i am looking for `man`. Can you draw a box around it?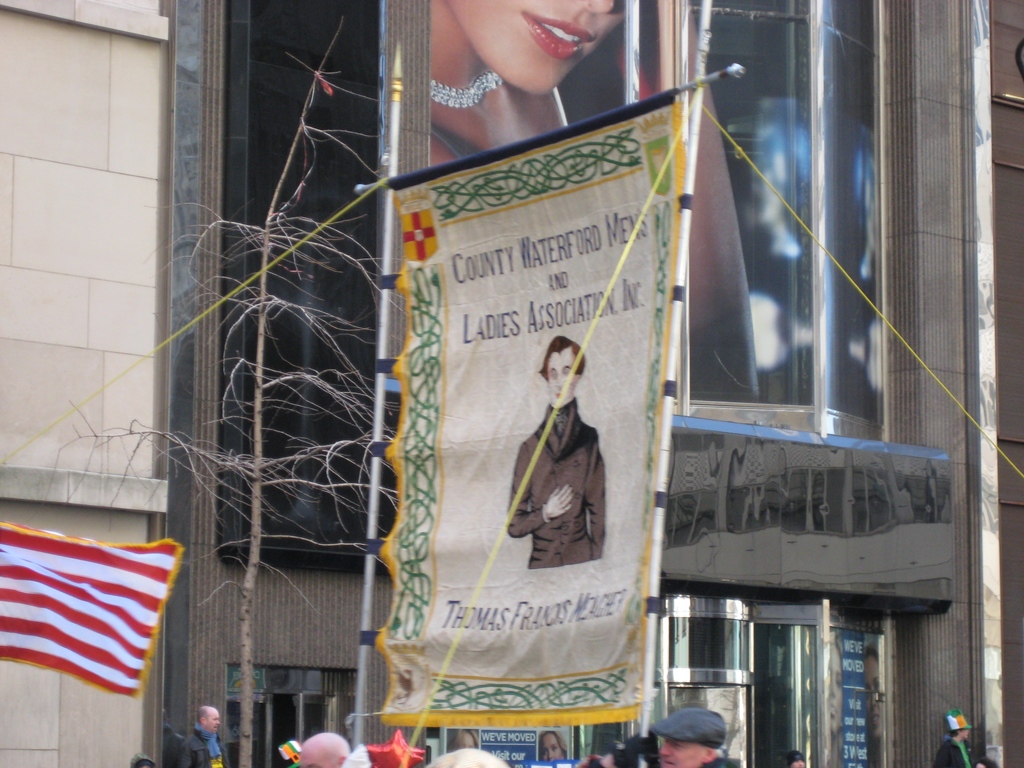
Sure, the bounding box is [193, 698, 230, 767].
